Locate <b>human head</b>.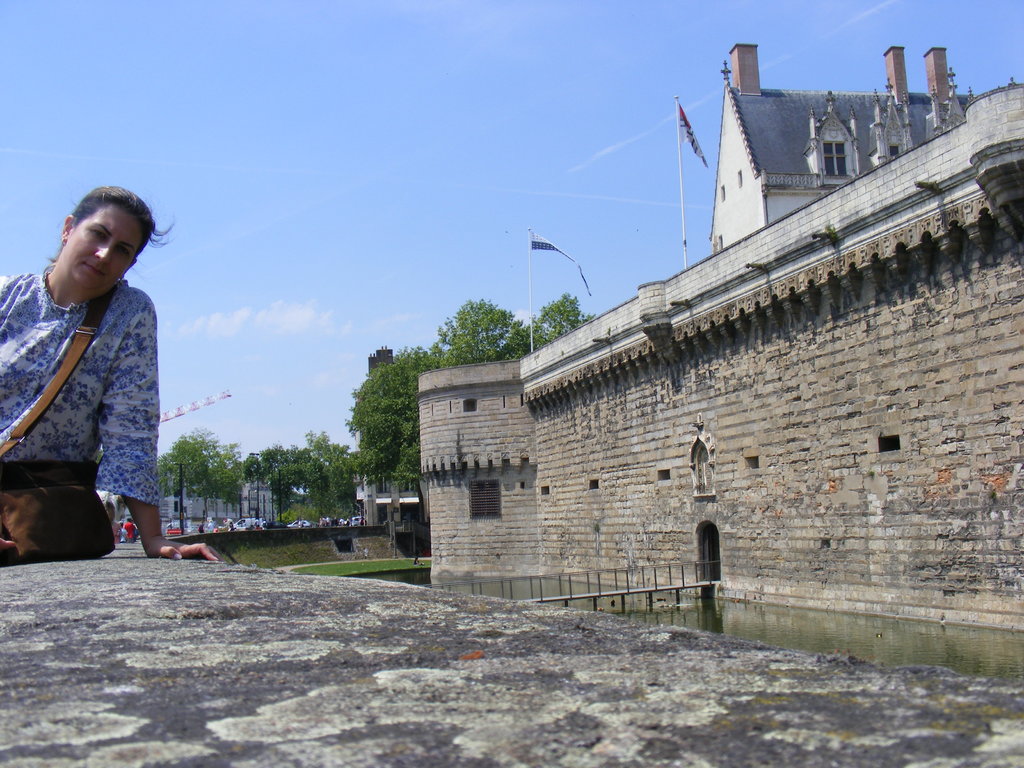
Bounding box: select_region(37, 180, 143, 292).
